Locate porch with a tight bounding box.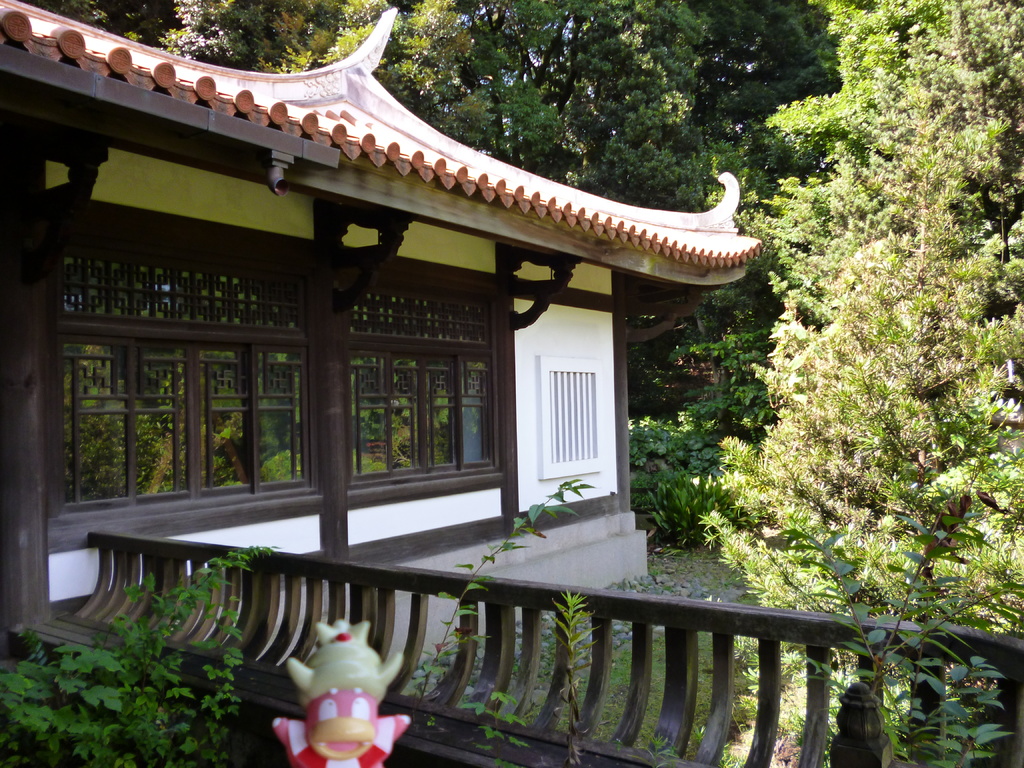
16 511 1023 767.
